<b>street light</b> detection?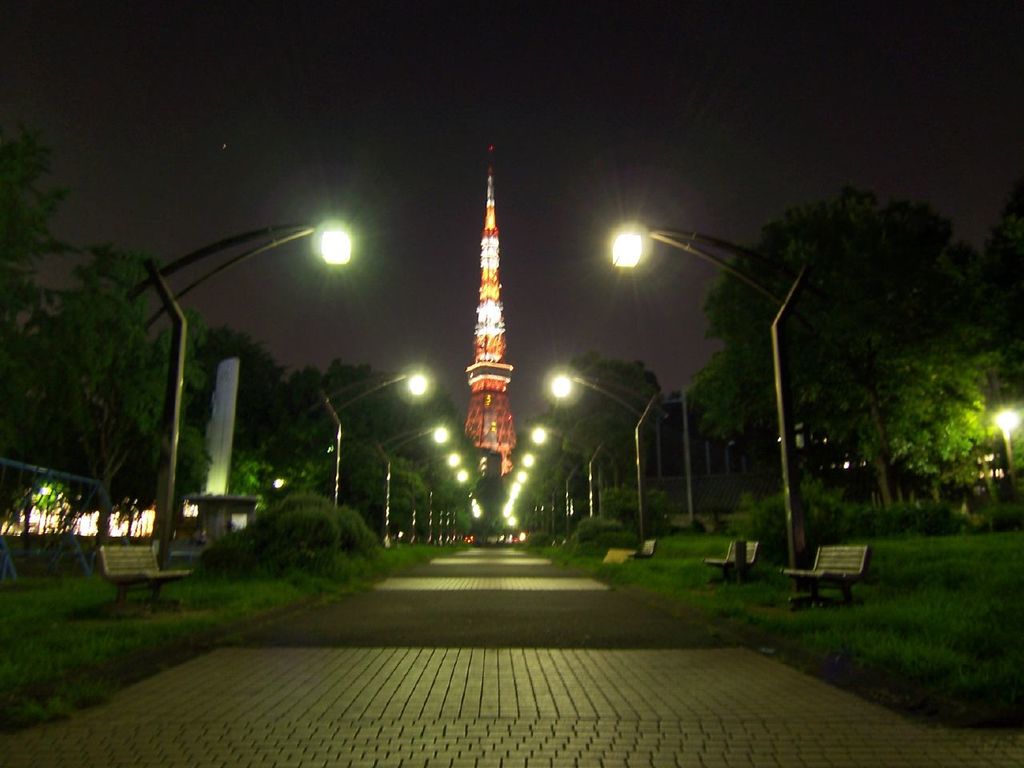
<region>298, 361, 430, 508</region>
